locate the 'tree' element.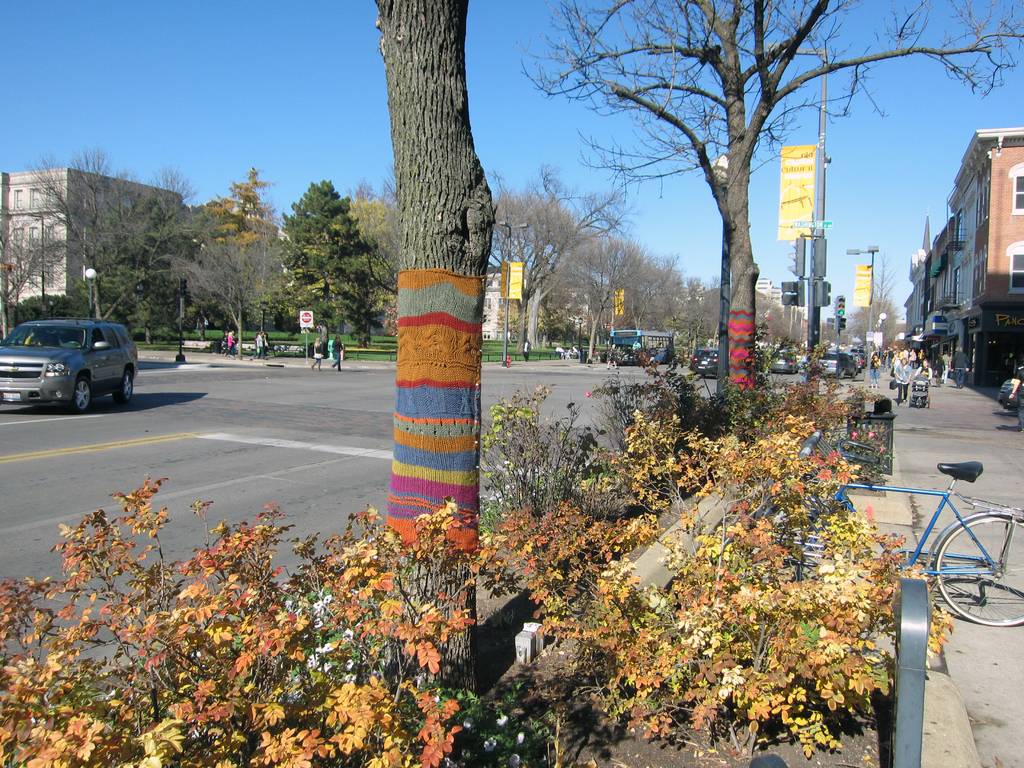
Element bbox: bbox=[388, 106, 491, 701].
